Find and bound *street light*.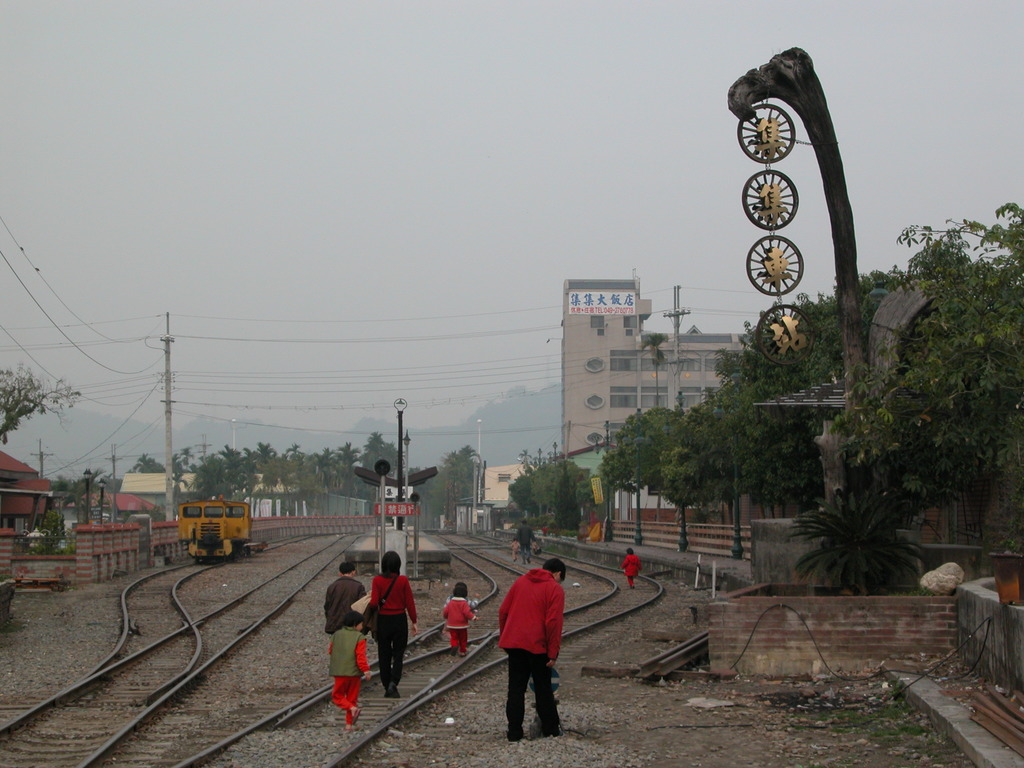
Bound: bbox=[713, 367, 751, 565].
